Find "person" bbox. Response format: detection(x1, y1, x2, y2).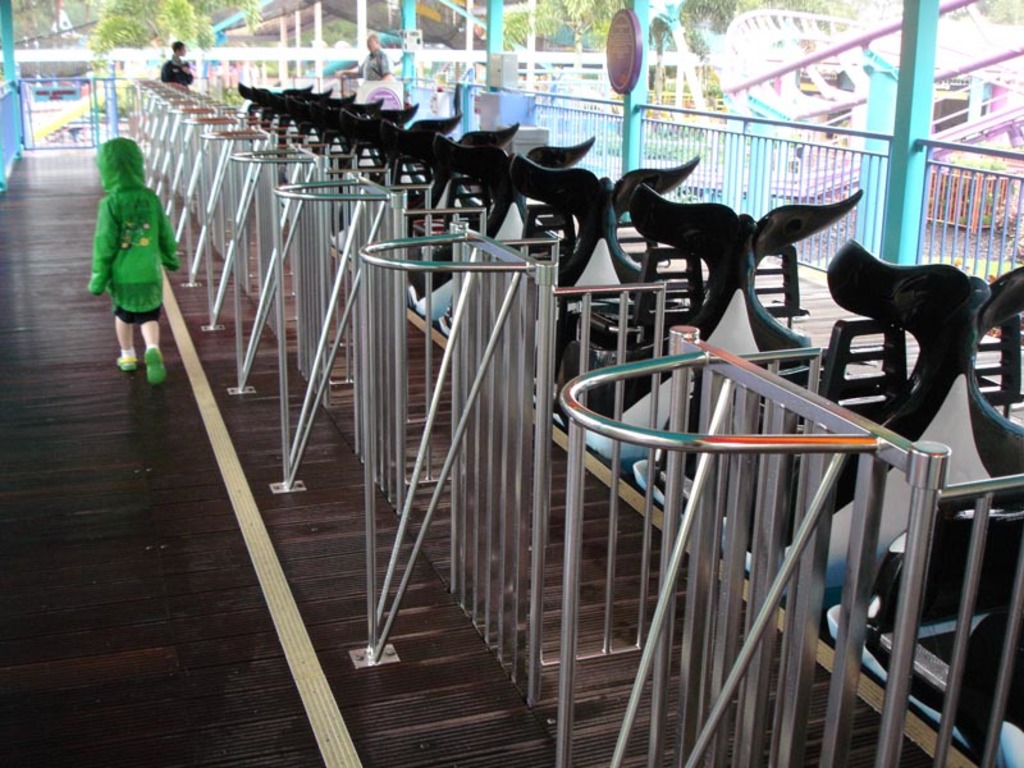
detection(79, 119, 174, 403).
